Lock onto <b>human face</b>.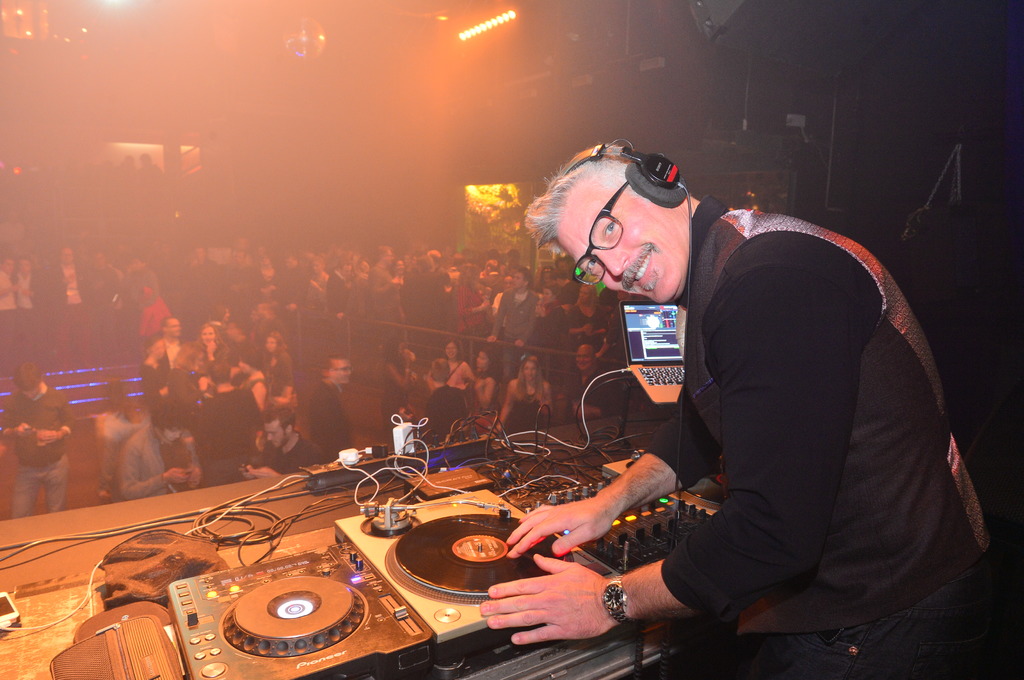
Locked: left=557, top=177, right=689, bottom=305.
